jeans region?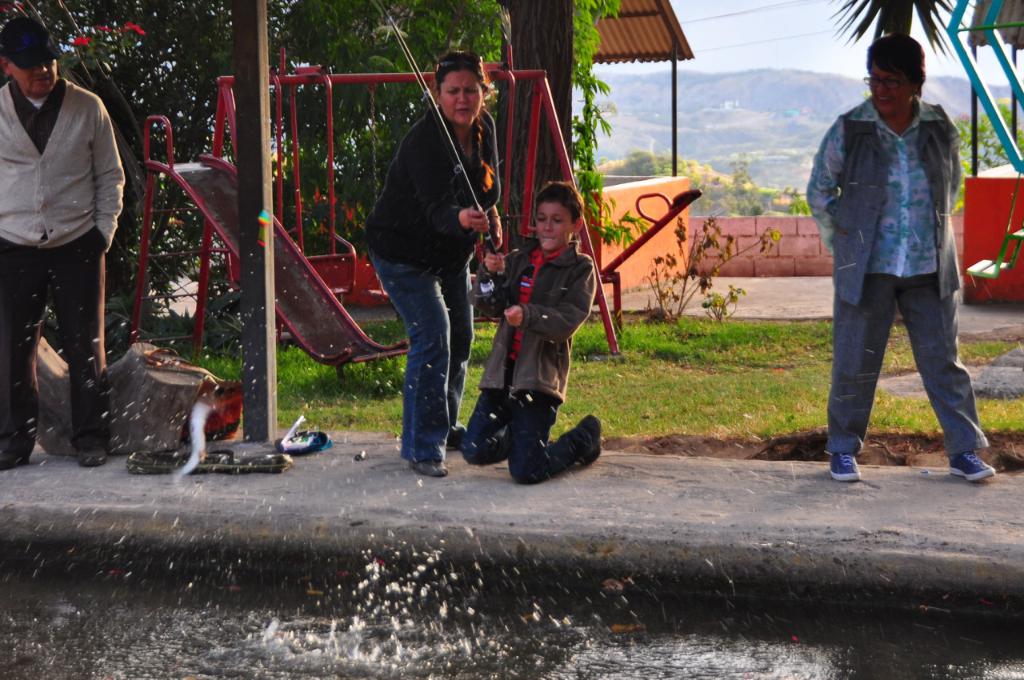
<region>459, 374, 591, 482</region>
